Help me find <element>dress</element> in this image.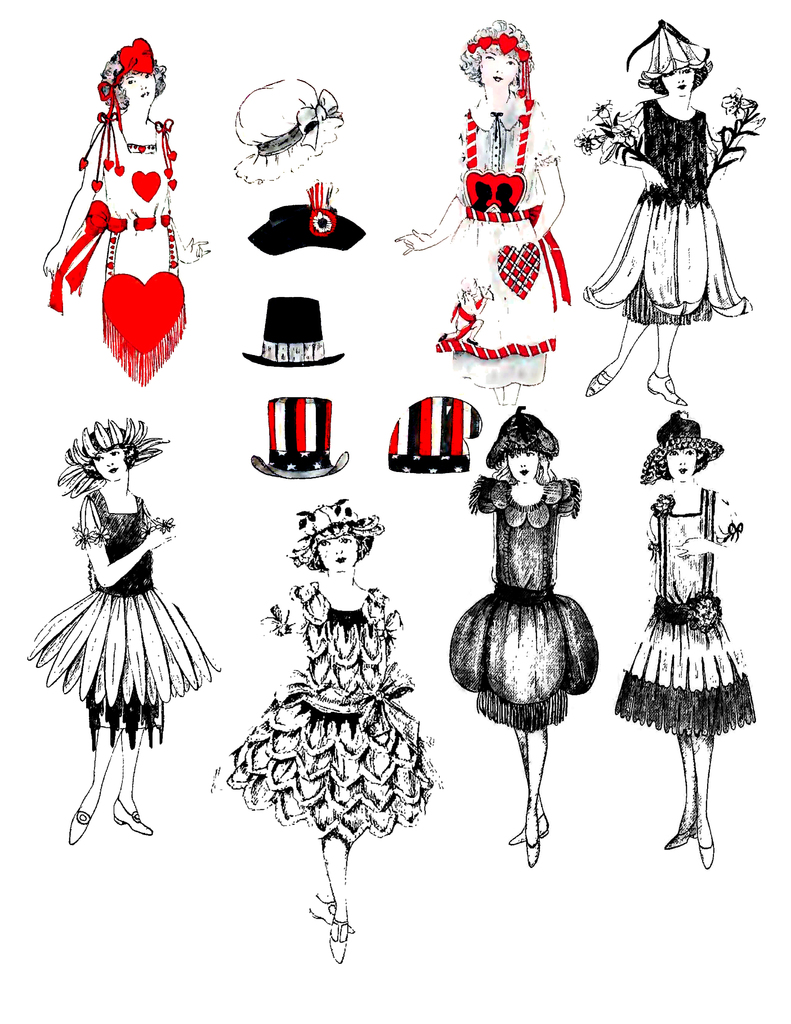
Found it: pyautogui.locateOnScreen(207, 577, 445, 844).
